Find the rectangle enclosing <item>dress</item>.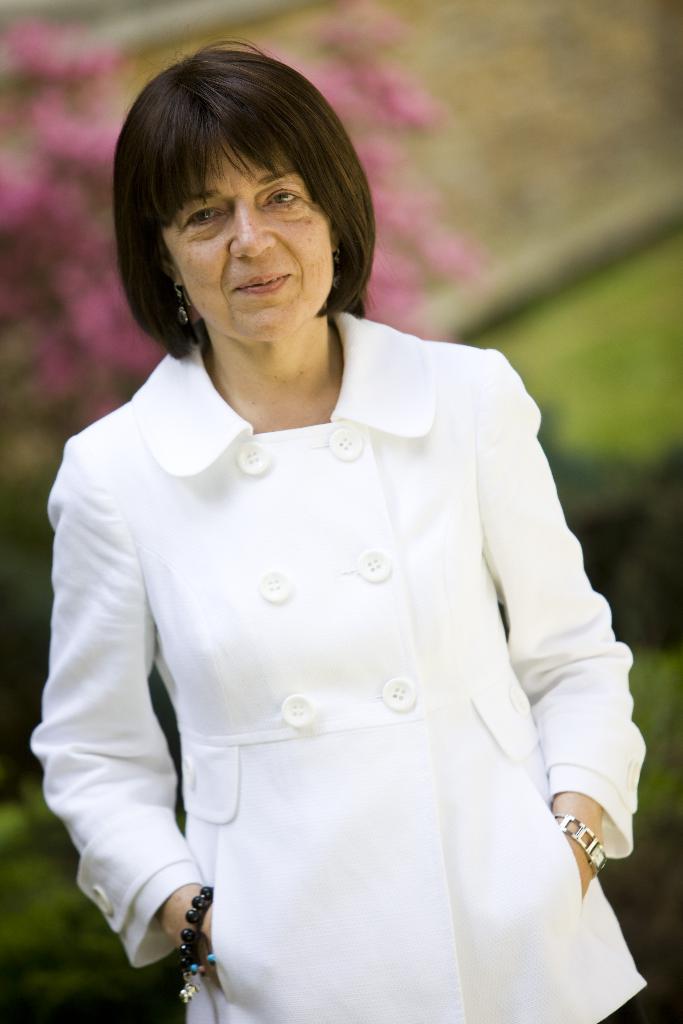
32 310 649 1023.
